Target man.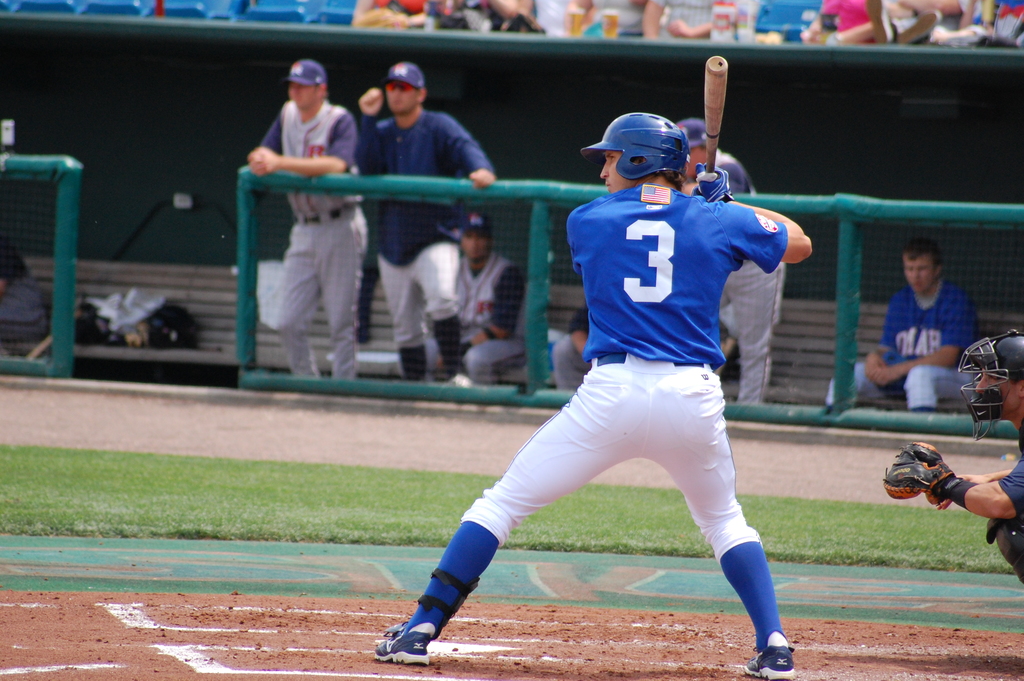
Target region: crop(880, 332, 1023, 579).
